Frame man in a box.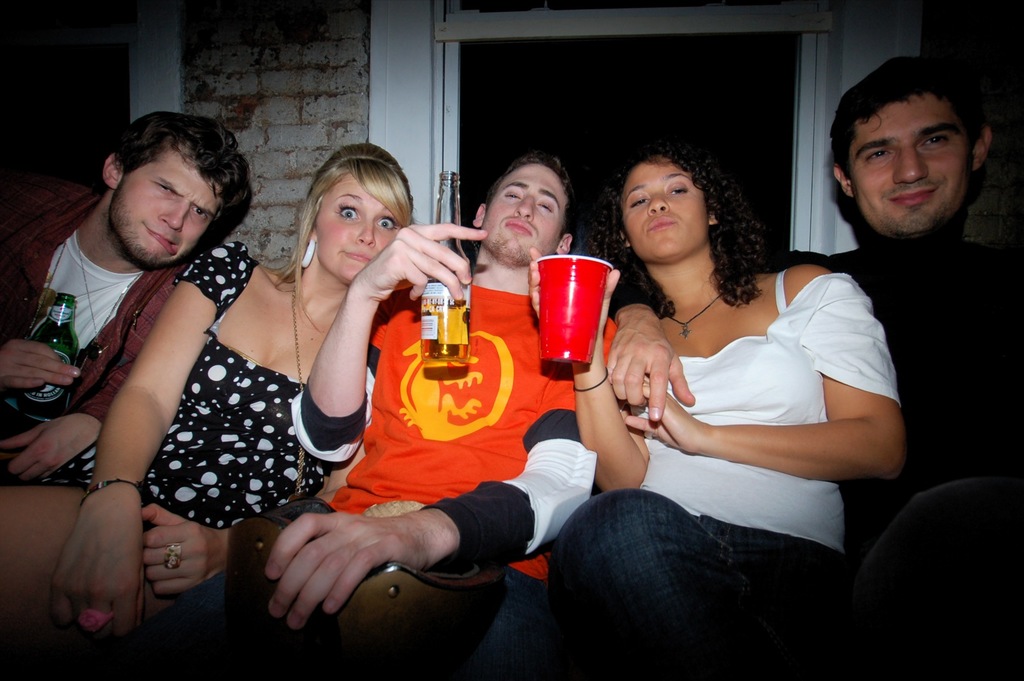
<region>290, 147, 609, 675</region>.
